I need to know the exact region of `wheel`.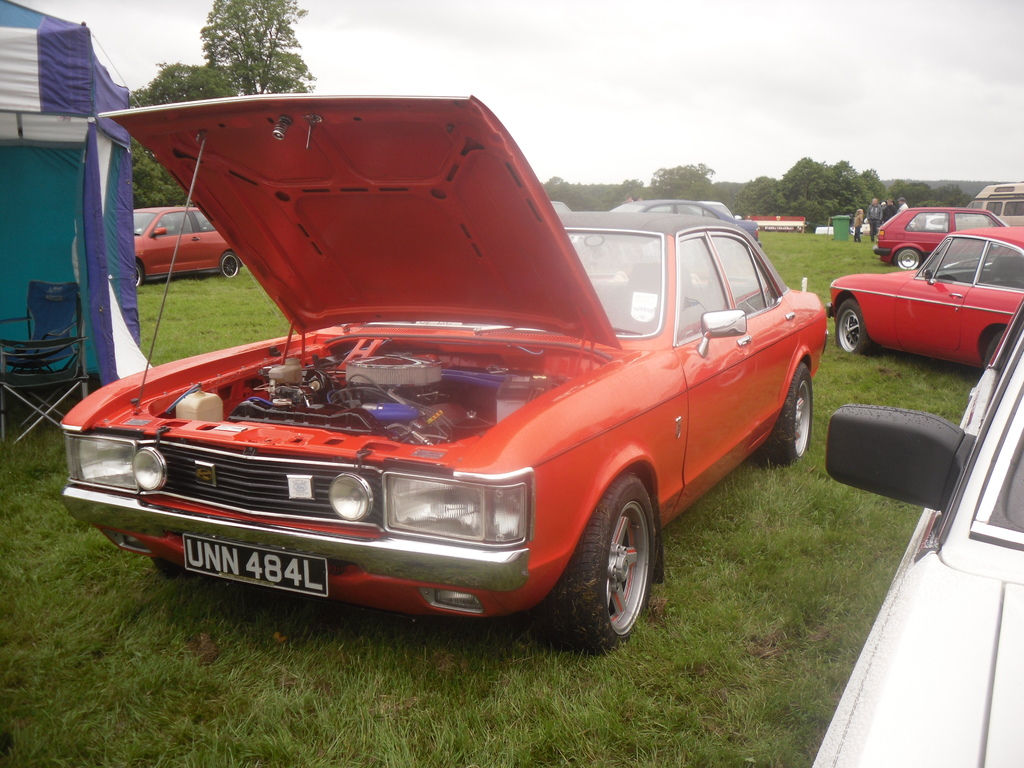
Region: (x1=758, y1=358, x2=816, y2=472).
